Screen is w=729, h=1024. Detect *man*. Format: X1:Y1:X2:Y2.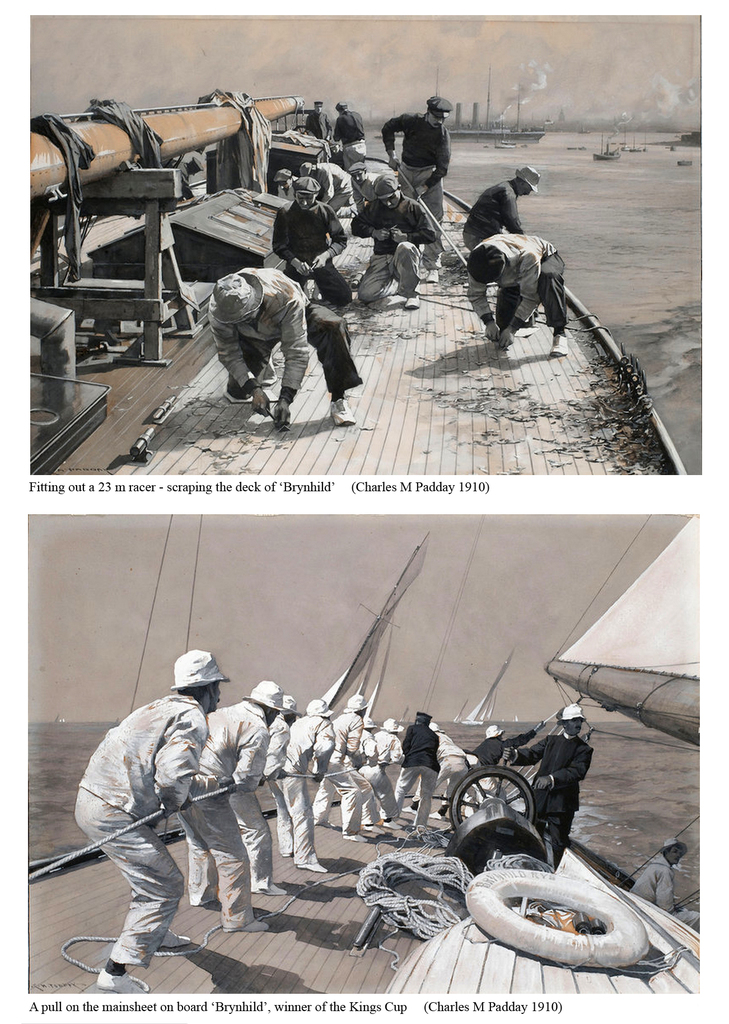
345:161:384:212.
